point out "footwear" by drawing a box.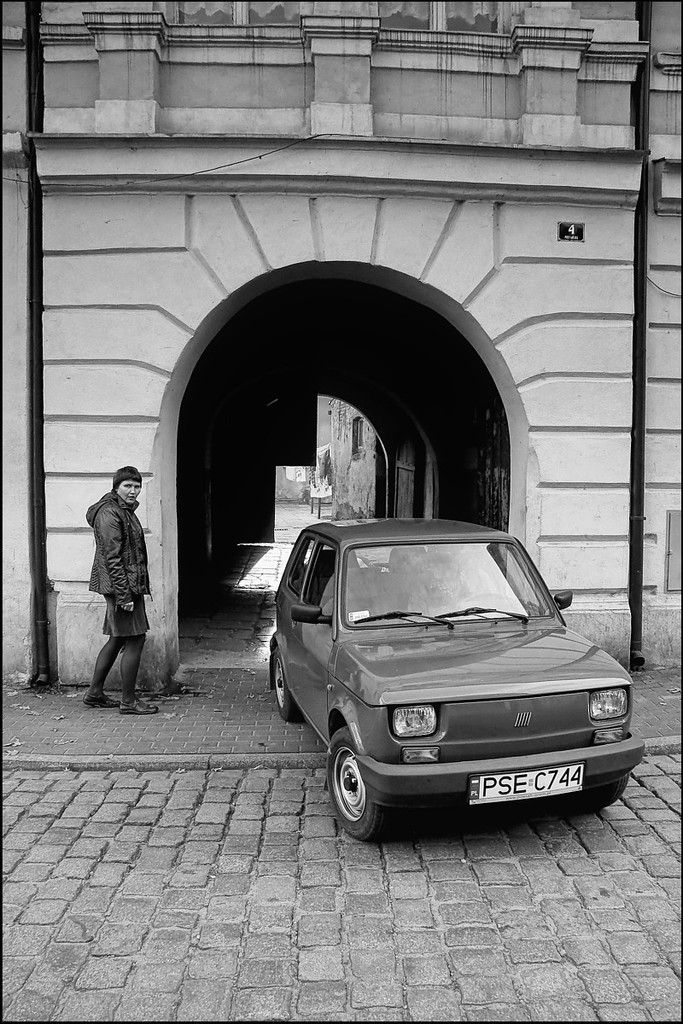
<region>81, 688, 114, 718</region>.
